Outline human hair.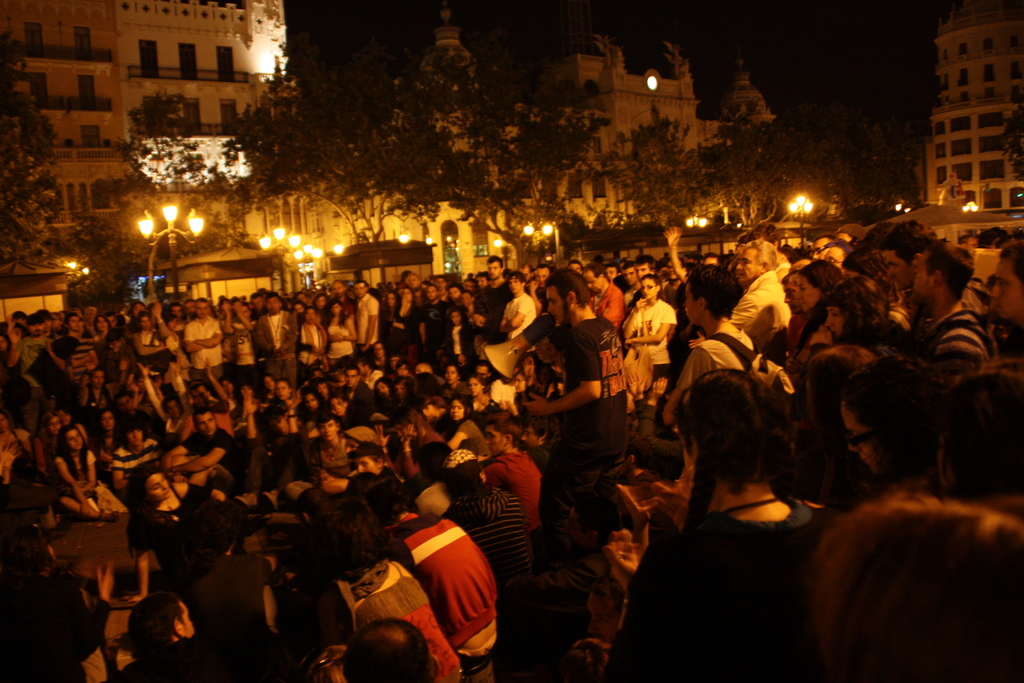
Outline: l=686, t=261, r=742, b=325.
